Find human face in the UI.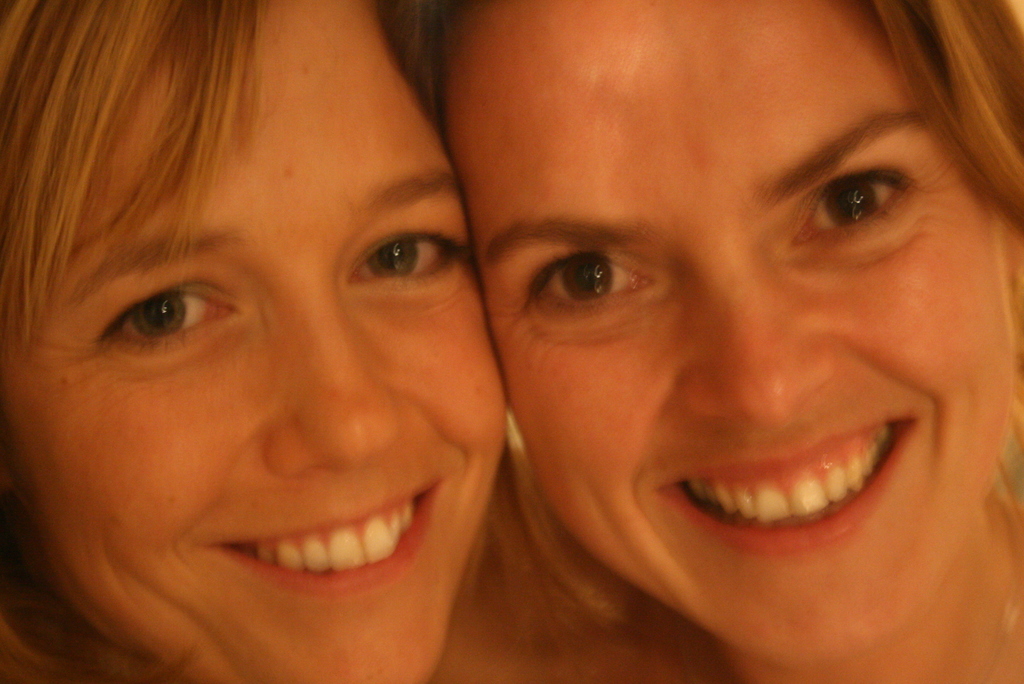
UI element at 0 0 508 683.
